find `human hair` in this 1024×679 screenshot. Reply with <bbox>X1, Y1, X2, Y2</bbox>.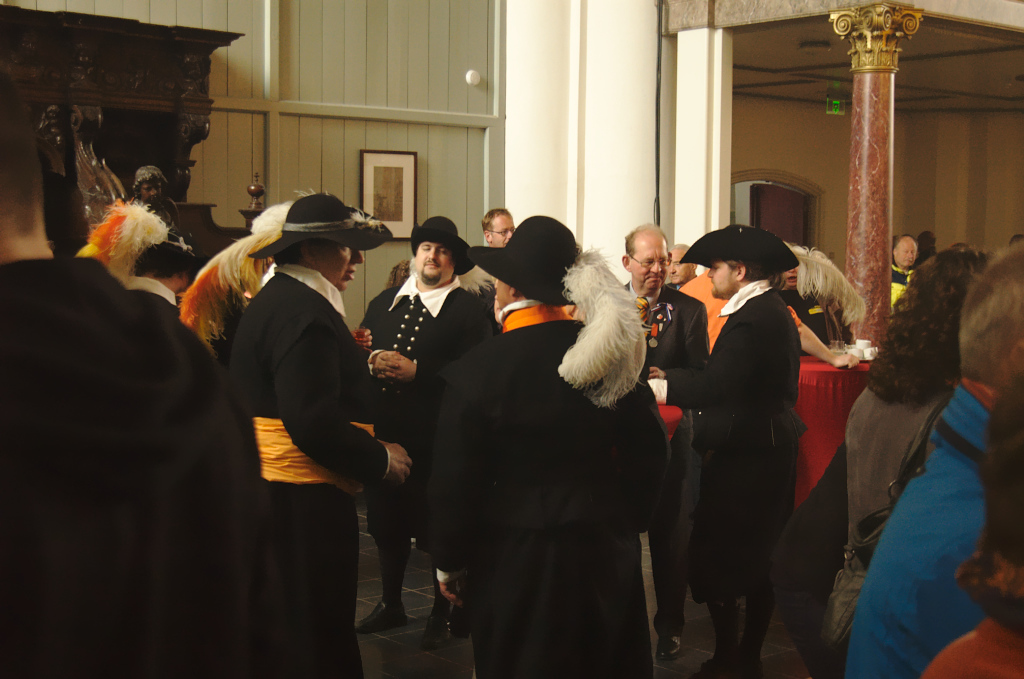
<bbox>483, 209, 515, 245</bbox>.
